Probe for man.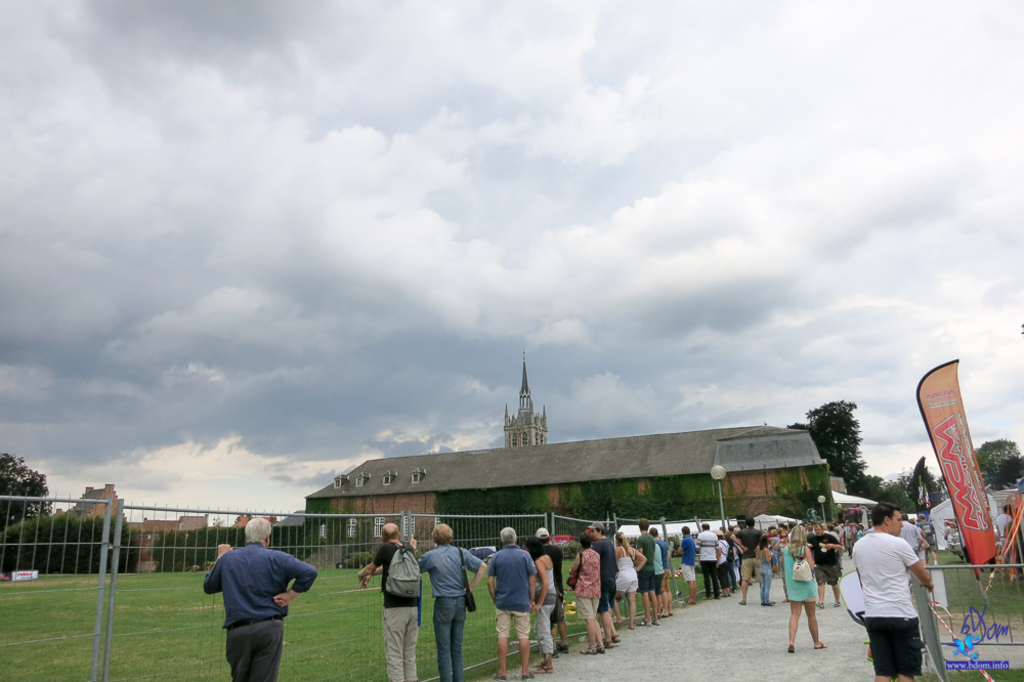
Probe result: detection(994, 504, 1022, 565).
